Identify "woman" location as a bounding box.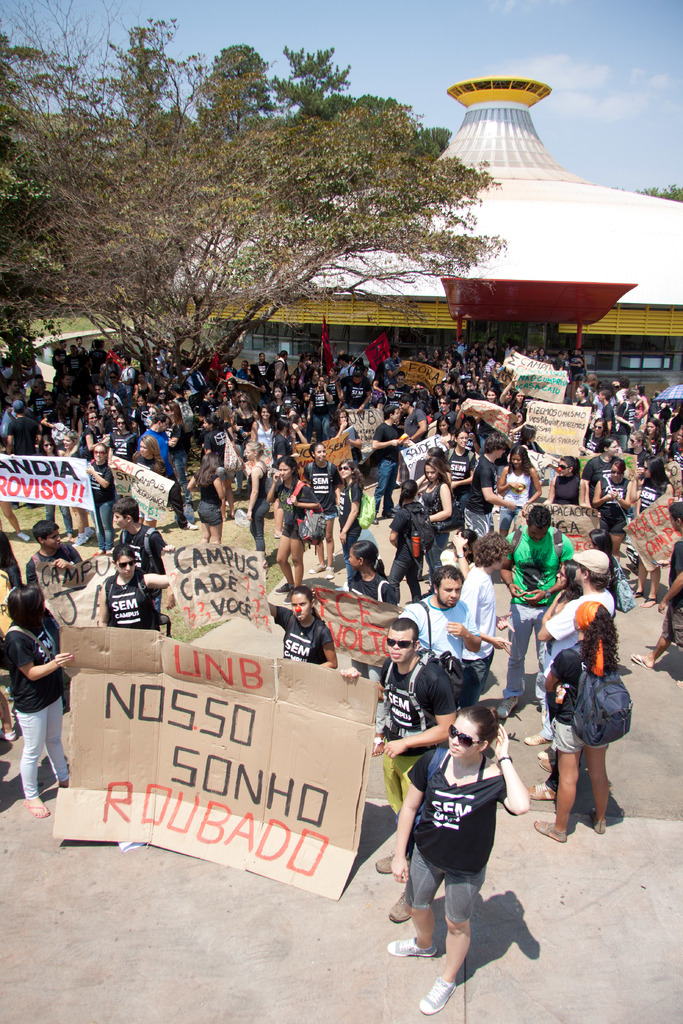
(268,456,323,601).
